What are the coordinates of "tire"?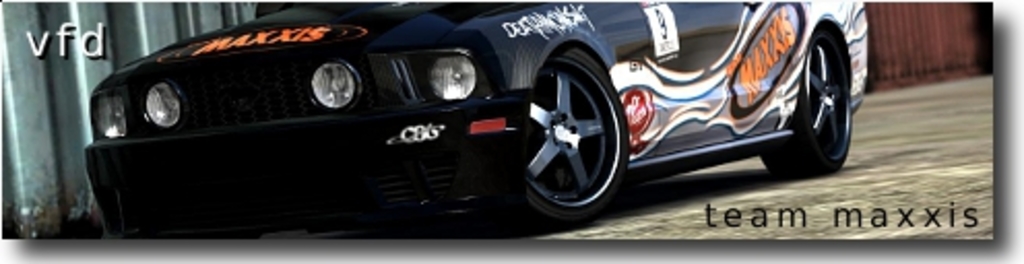
(516, 23, 626, 229).
